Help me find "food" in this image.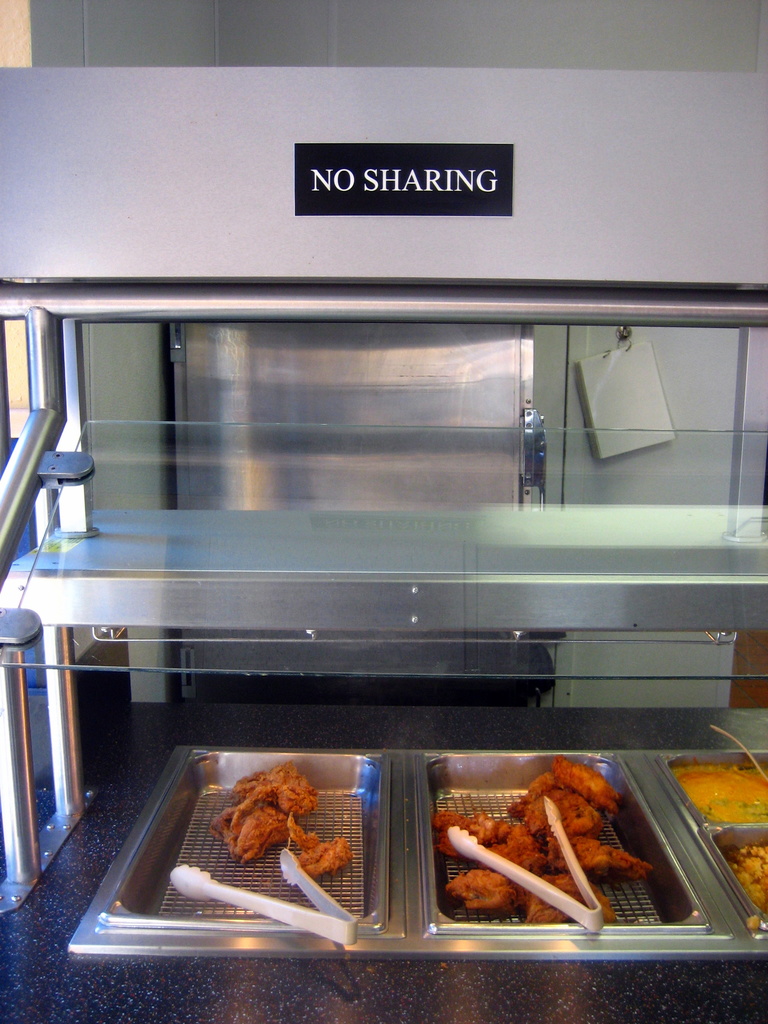
Found it: 699 824 767 949.
